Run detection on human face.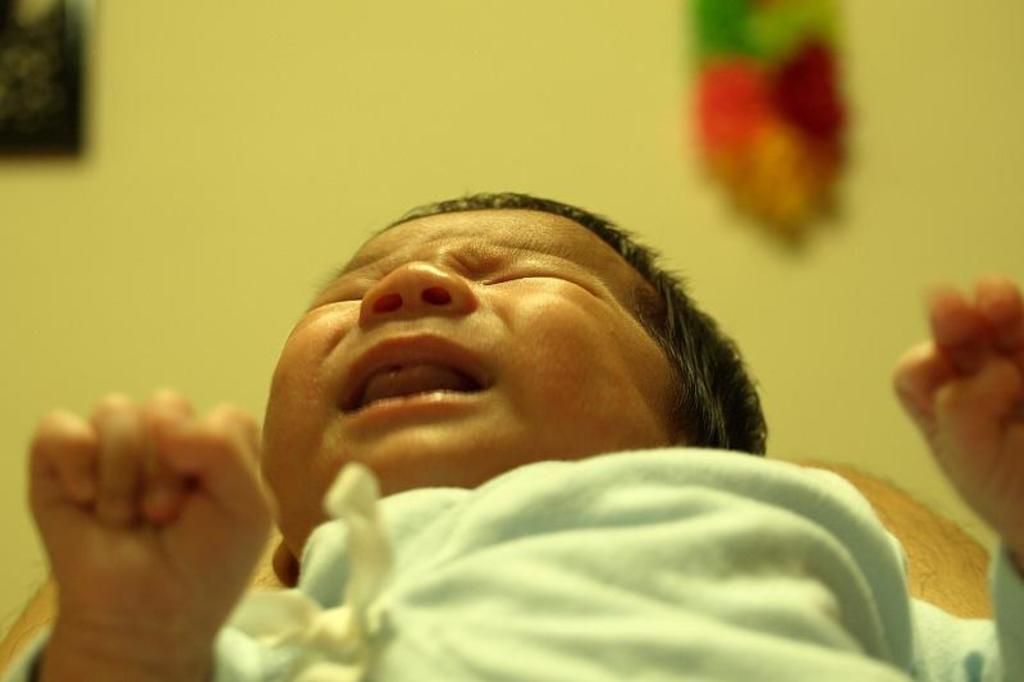
Result: Rect(266, 200, 724, 502).
